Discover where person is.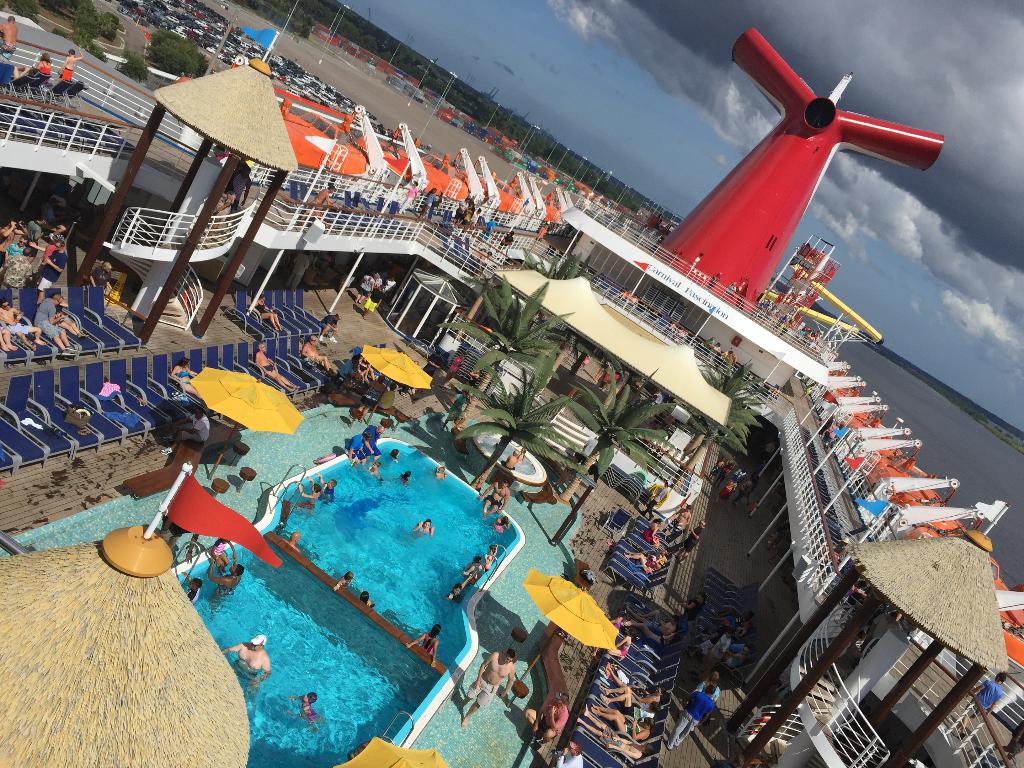
Discovered at select_region(721, 479, 737, 504).
